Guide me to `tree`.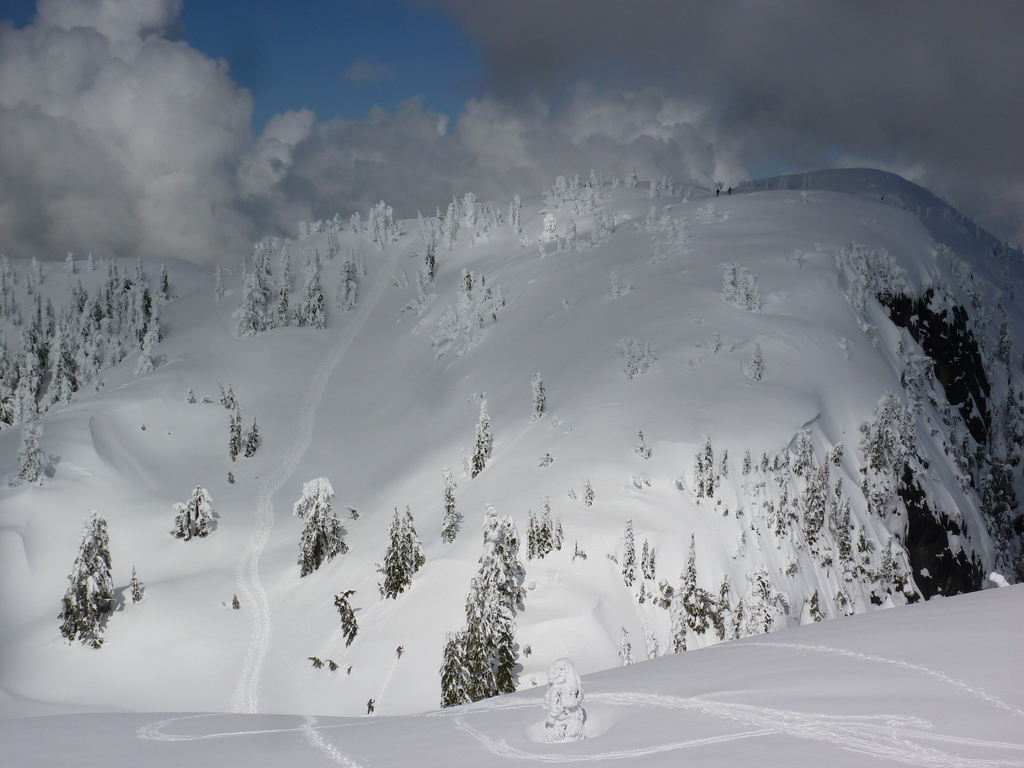
Guidance: BBox(29, 250, 52, 292).
